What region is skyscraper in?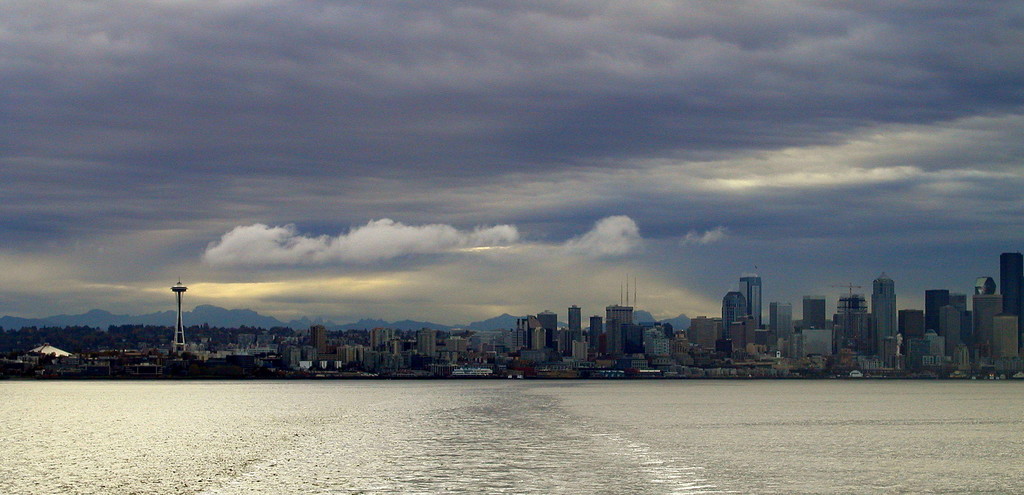
[173, 273, 185, 362].
